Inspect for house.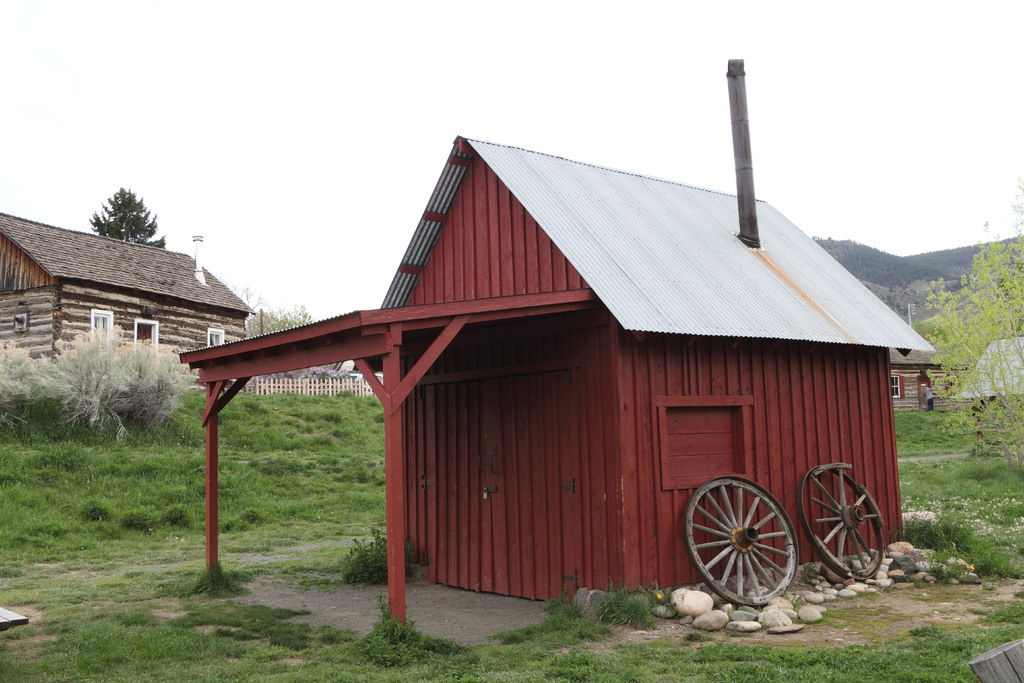
Inspection: pyautogui.locateOnScreen(249, 89, 926, 655).
